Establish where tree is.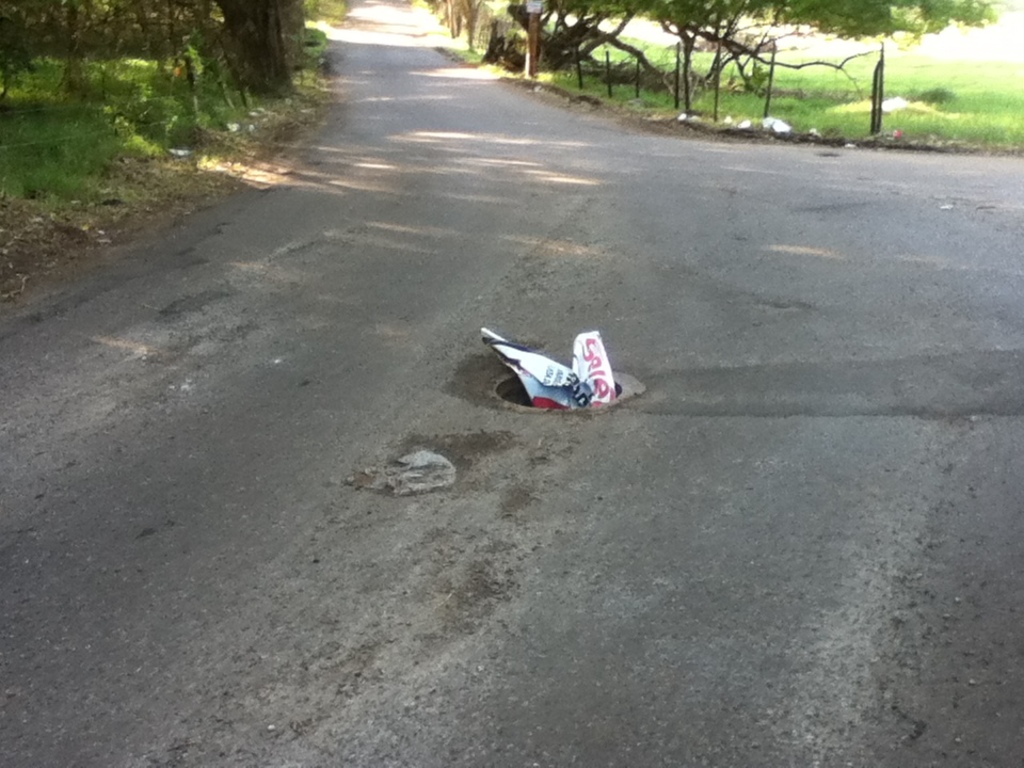
Established at bbox(492, 0, 1008, 81).
